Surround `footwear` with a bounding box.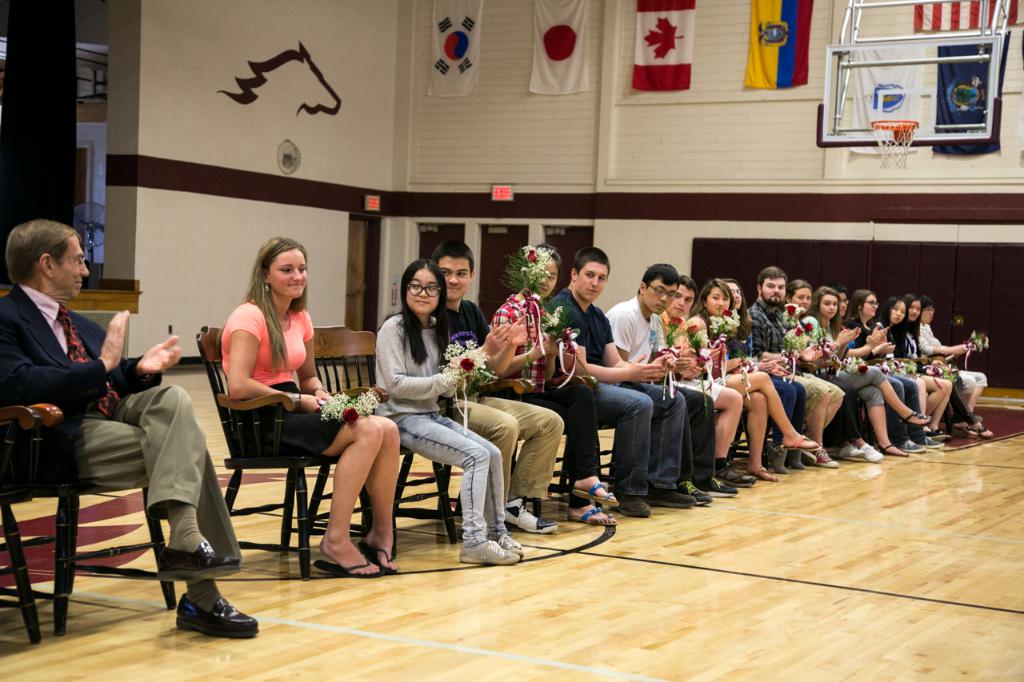
[862, 444, 882, 462].
